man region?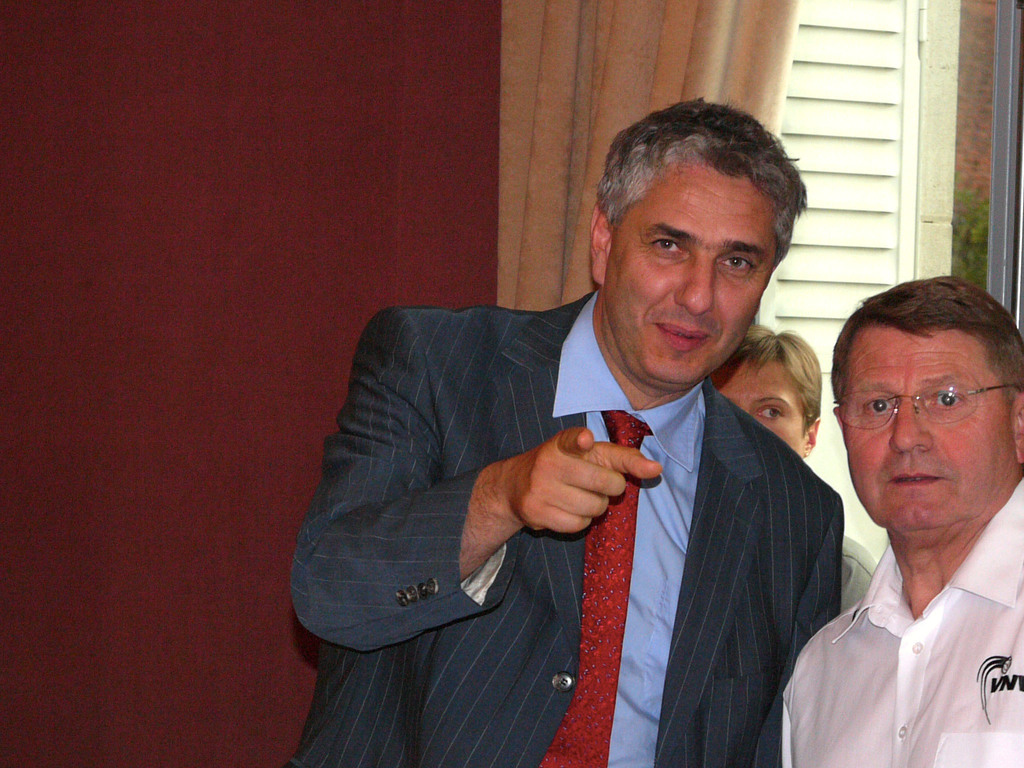
box=[787, 278, 1023, 767]
